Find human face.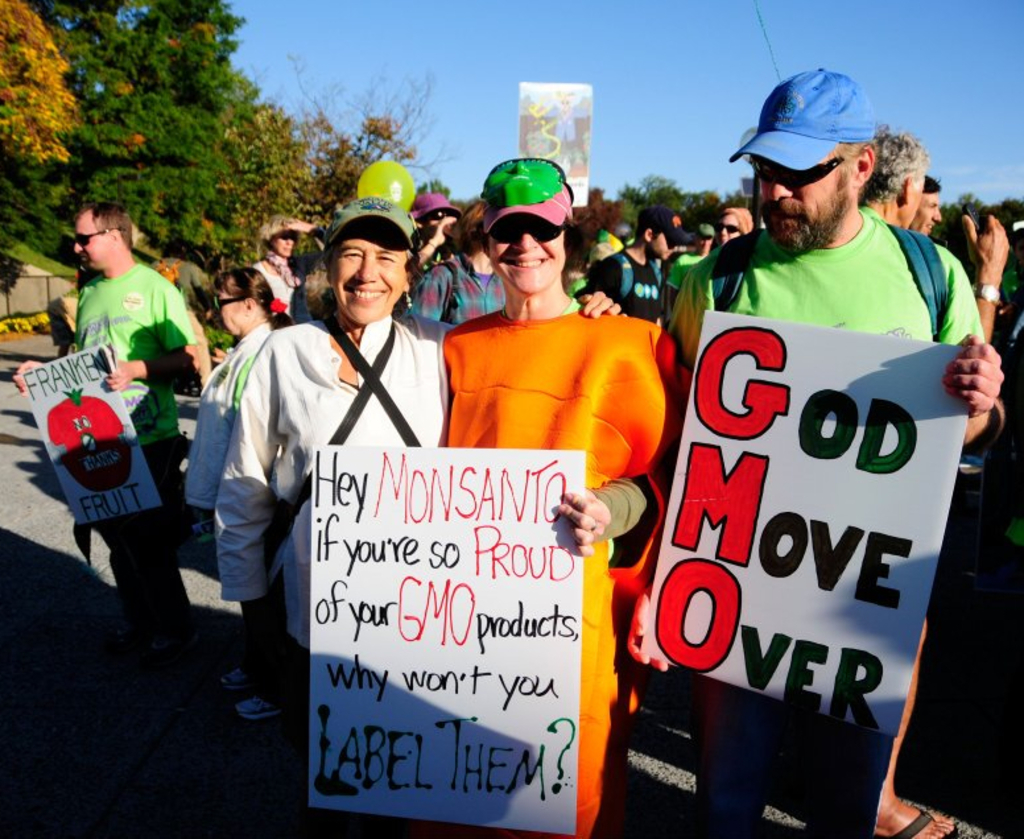
[x1=331, y1=236, x2=406, y2=326].
